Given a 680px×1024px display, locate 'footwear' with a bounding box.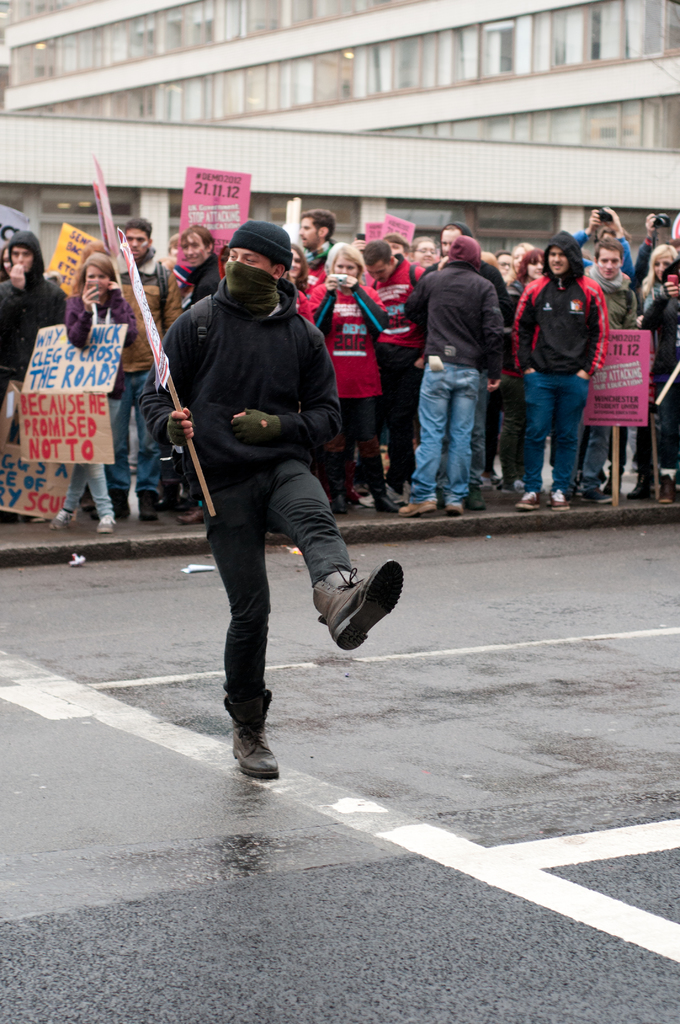
Located: [x1=609, y1=473, x2=623, y2=492].
